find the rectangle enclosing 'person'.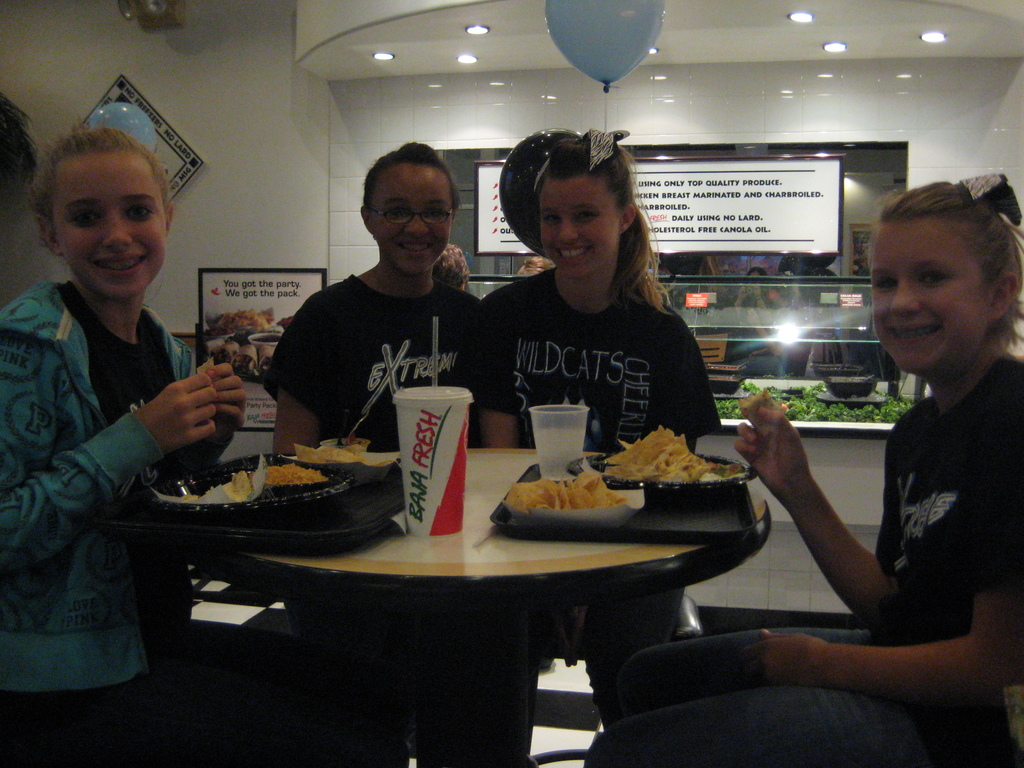
[x1=733, y1=264, x2=781, y2=322].
